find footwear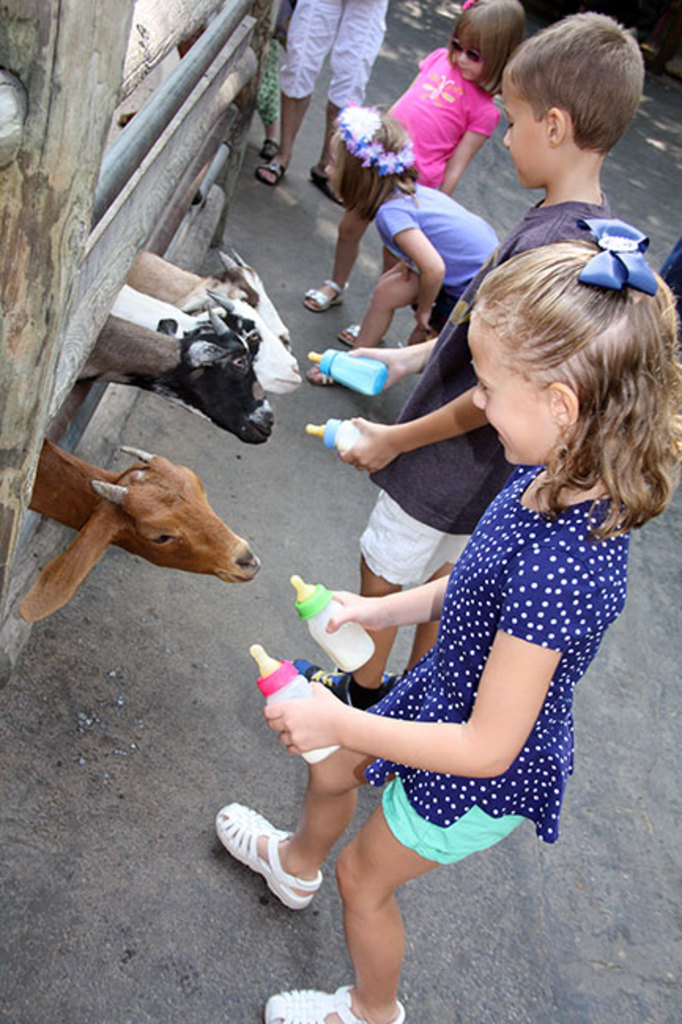
box(216, 799, 323, 911)
